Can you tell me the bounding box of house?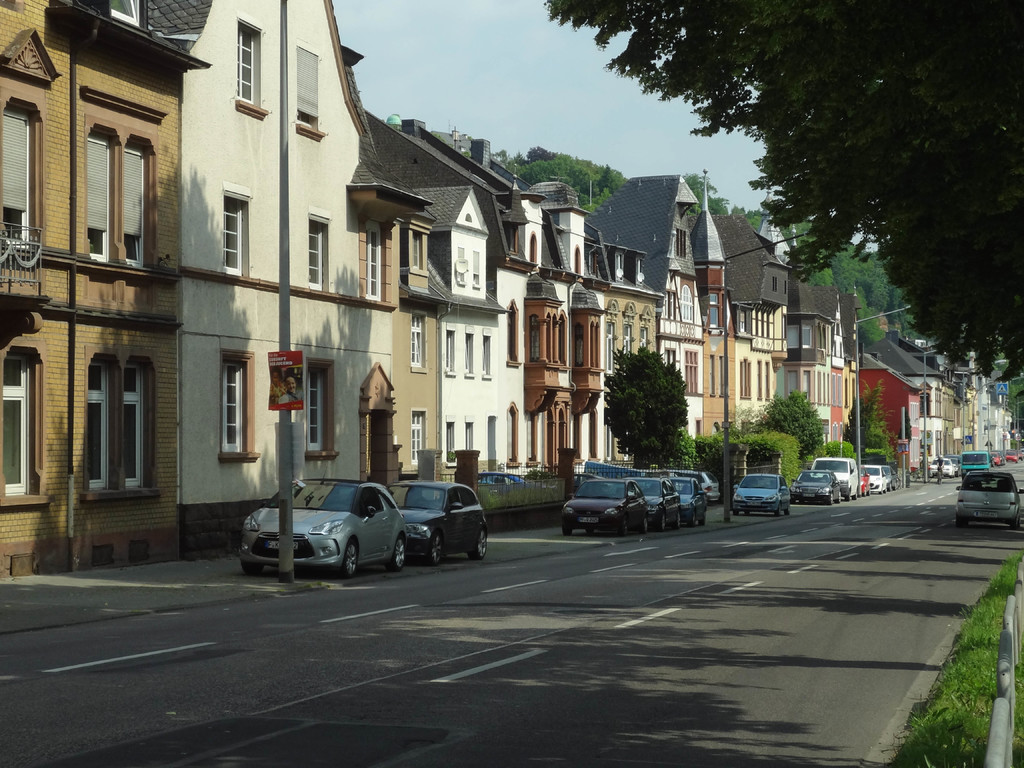
select_region(593, 245, 662, 460).
